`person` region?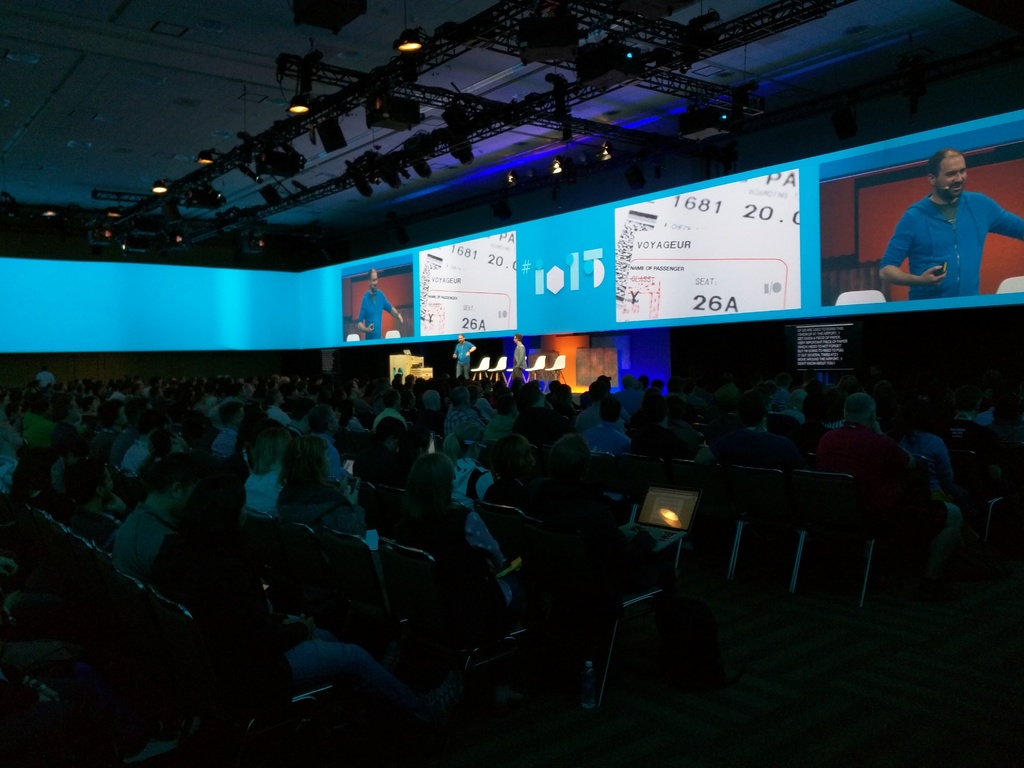
Rect(509, 331, 529, 378)
